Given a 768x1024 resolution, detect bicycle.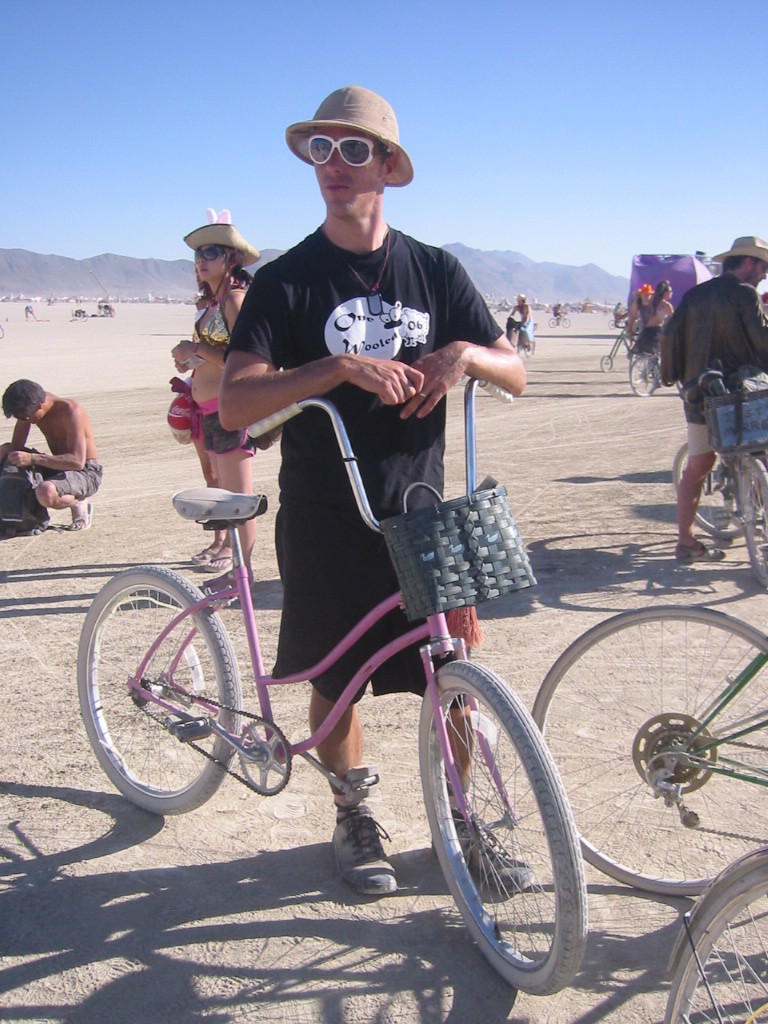
left=600, top=320, right=653, bottom=375.
